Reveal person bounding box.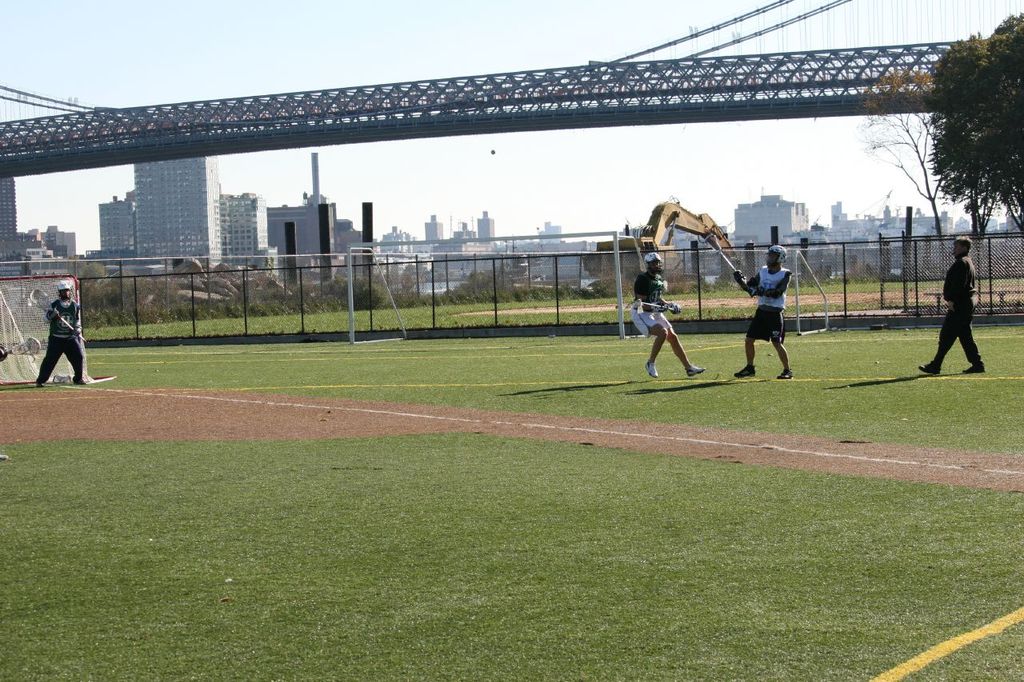
Revealed: [631, 249, 702, 375].
